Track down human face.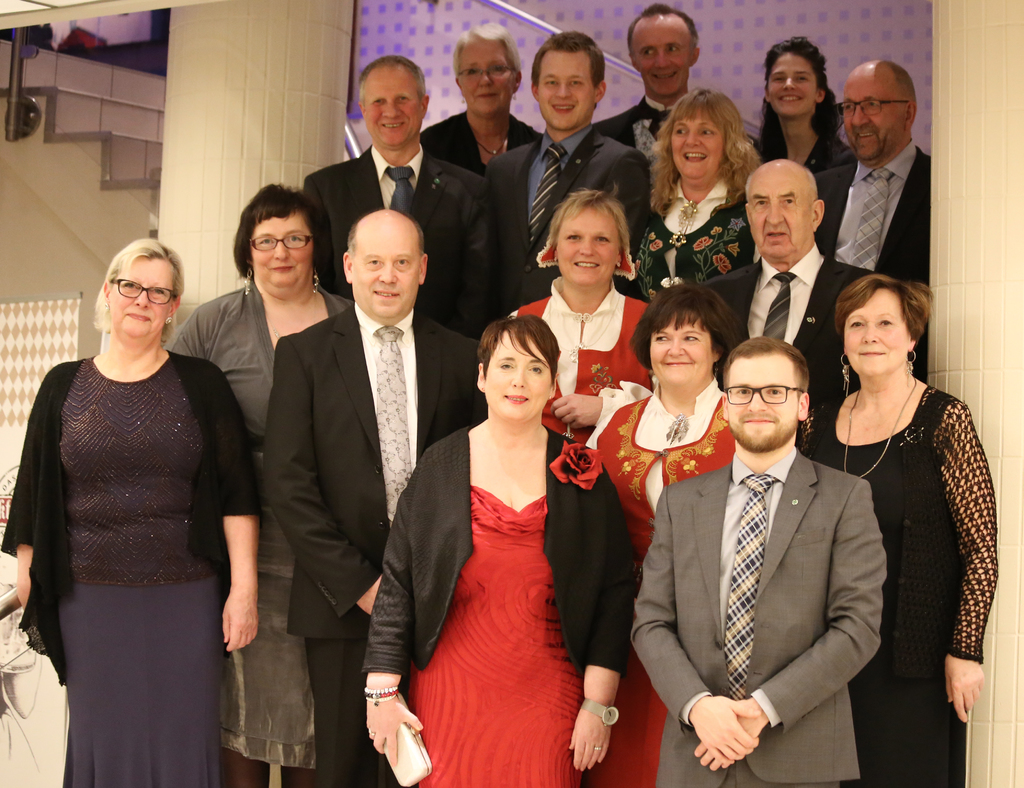
Tracked to bbox(360, 64, 422, 147).
